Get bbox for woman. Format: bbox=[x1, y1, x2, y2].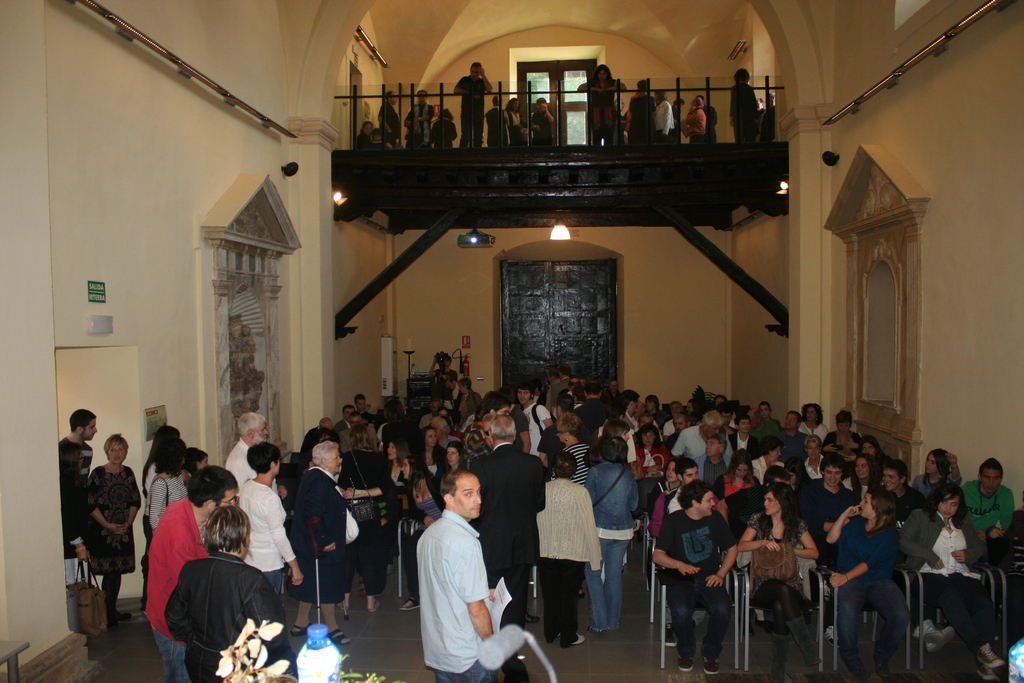
bbox=[859, 434, 884, 458].
